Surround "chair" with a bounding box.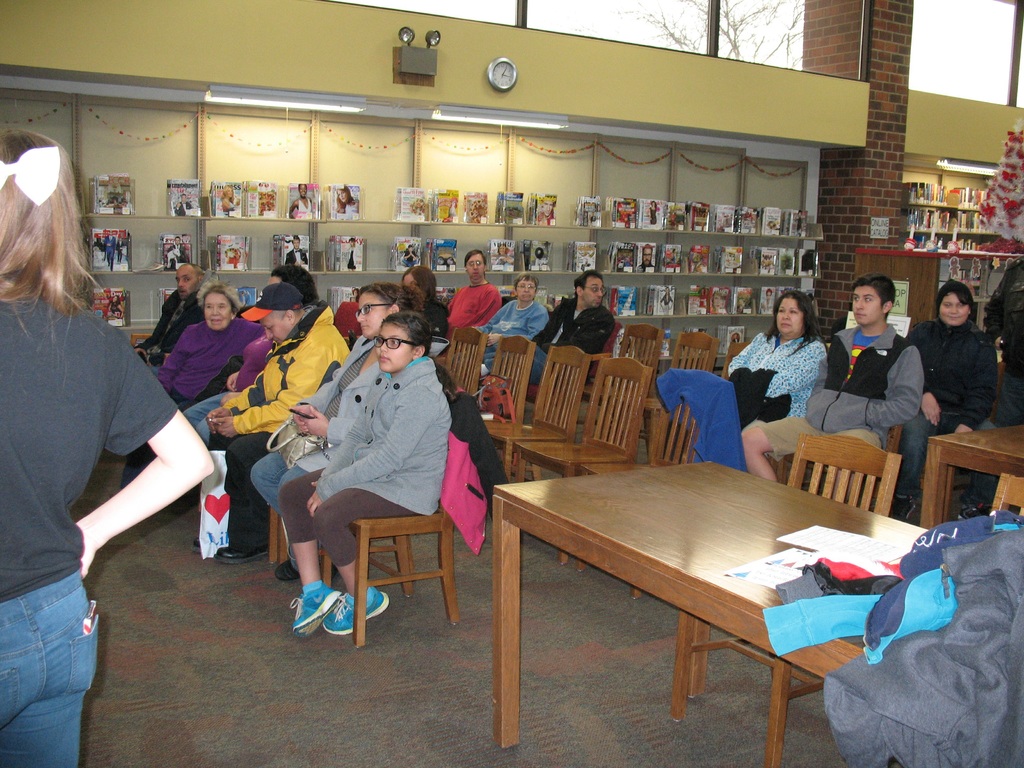
(left=671, top=331, right=718, bottom=371).
